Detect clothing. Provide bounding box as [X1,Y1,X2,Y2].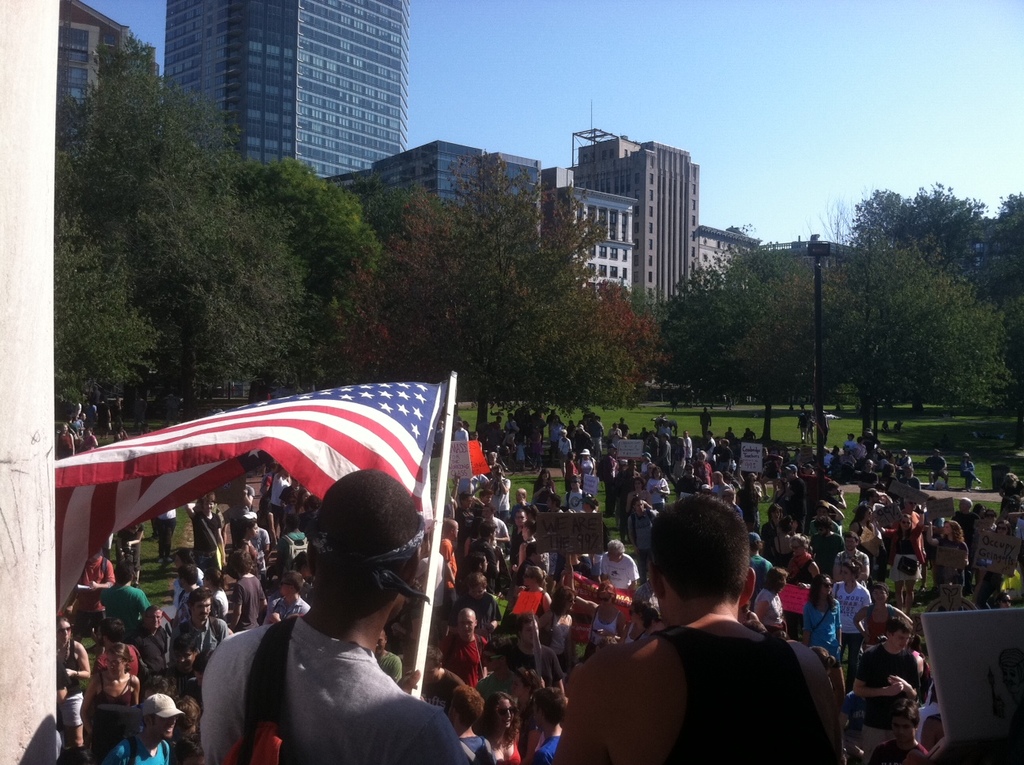
[539,480,551,494].
